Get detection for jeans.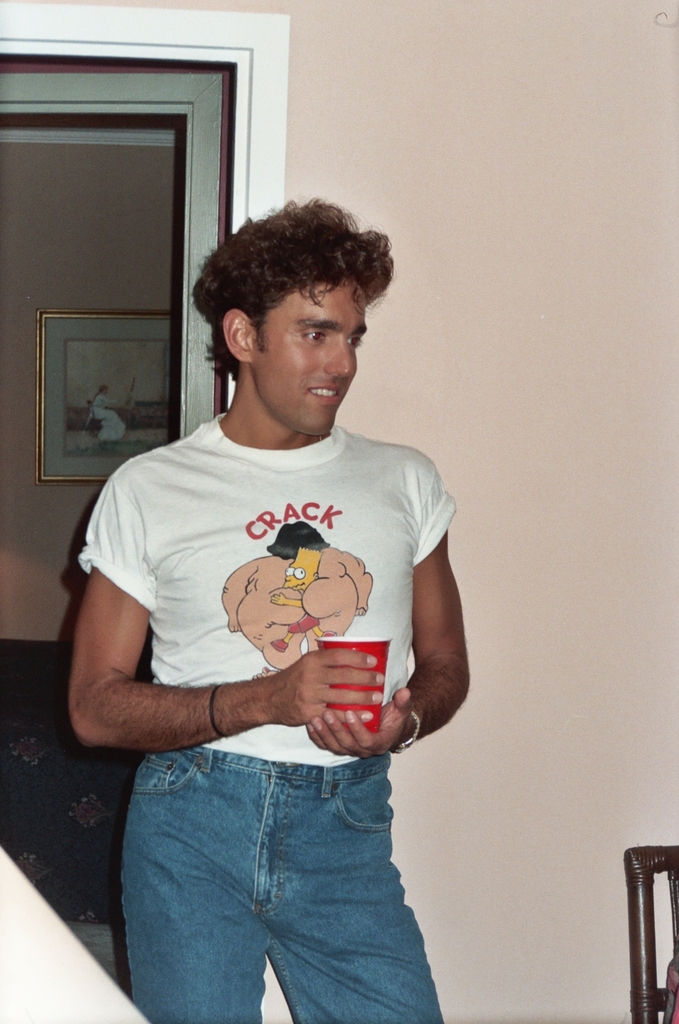
Detection: l=113, t=731, r=442, b=1019.
